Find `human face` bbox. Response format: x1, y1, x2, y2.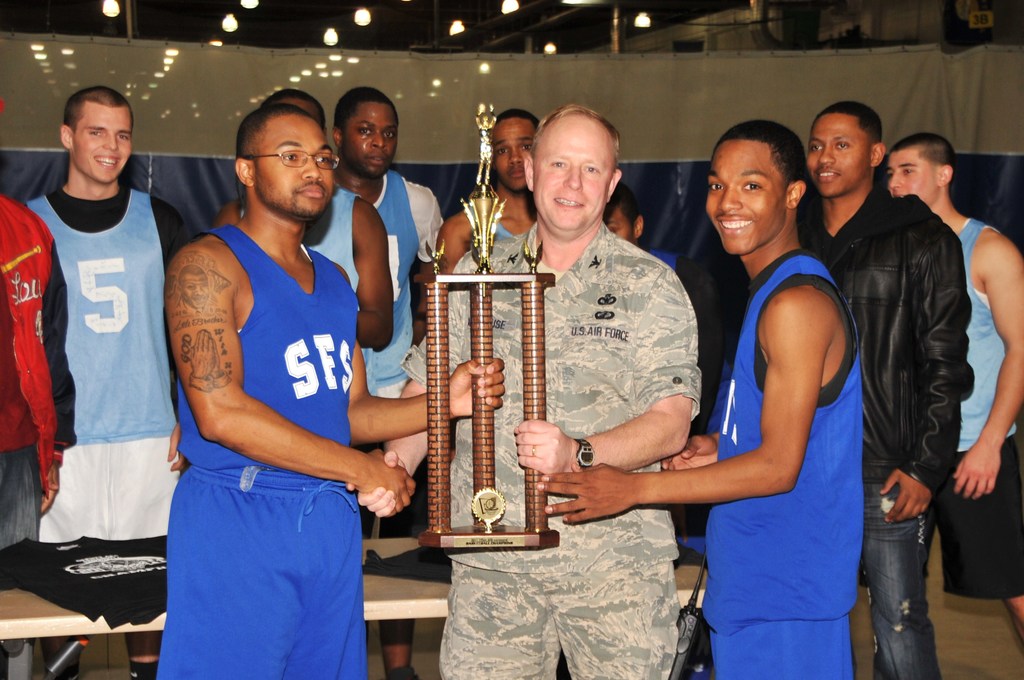
885, 148, 935, 207.
